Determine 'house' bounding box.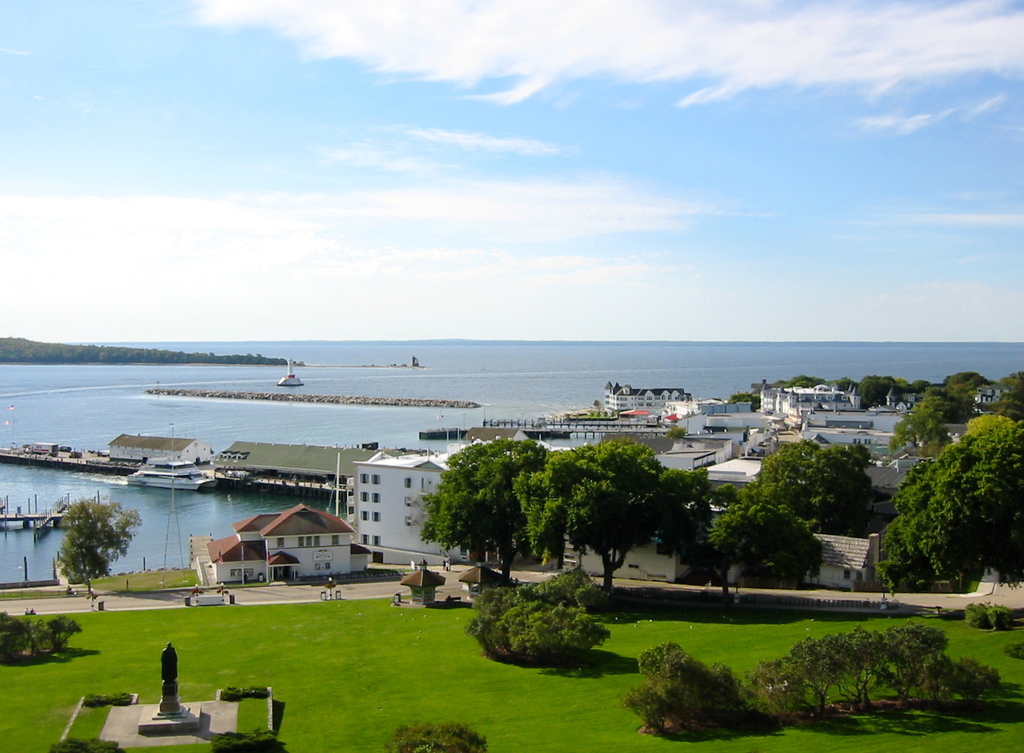
Determined: (210,502,370,584).
